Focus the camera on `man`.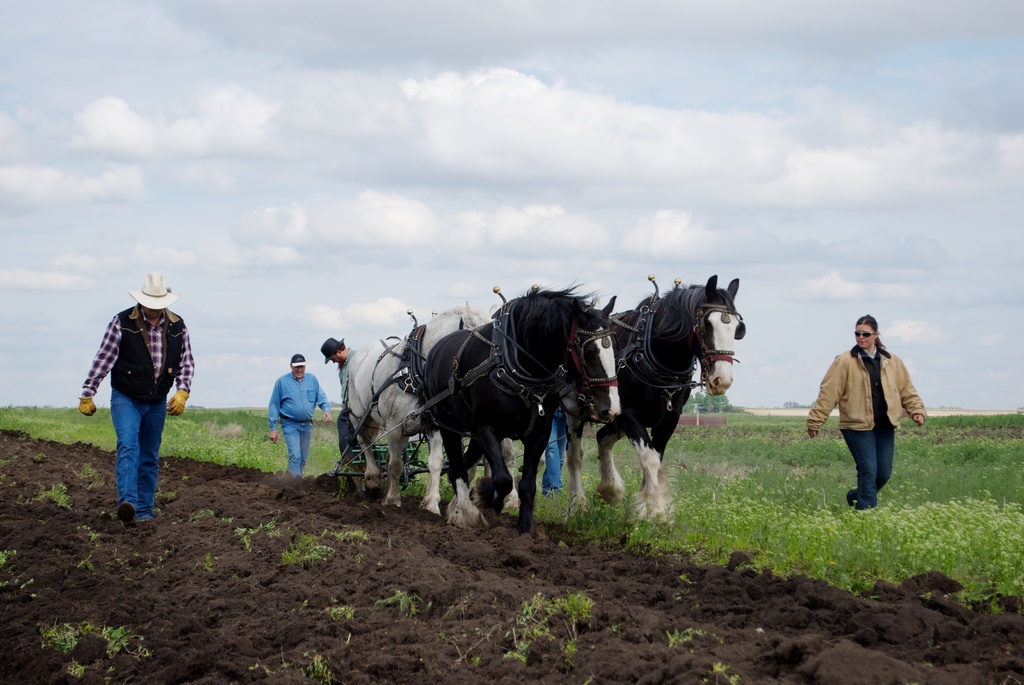
Focus region: l=319, t=335, r=369, b=460.
